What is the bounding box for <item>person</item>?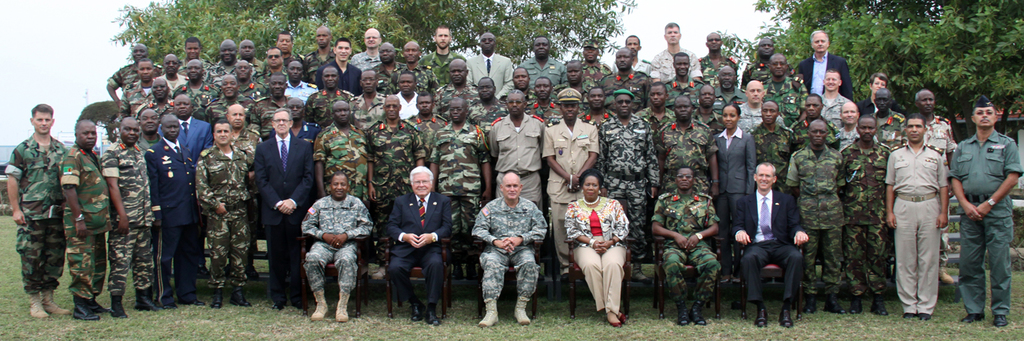
BBox(473, 164, 552, 330).
